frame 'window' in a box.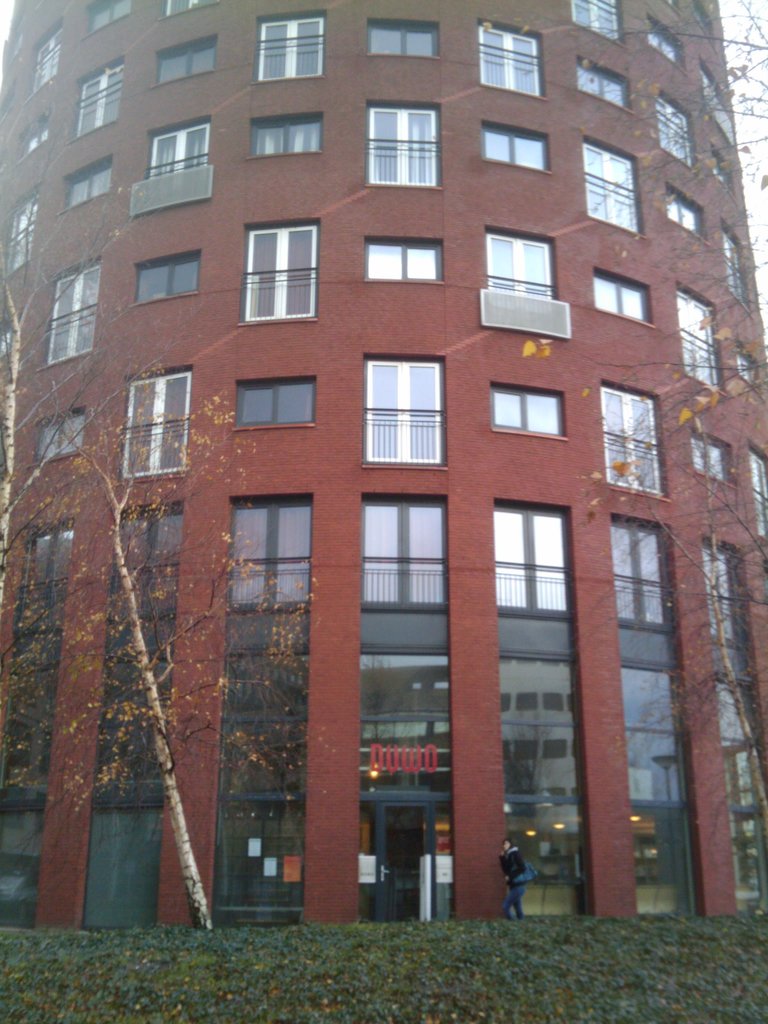
x1=362 y1=244 x2=443 y2=282.
